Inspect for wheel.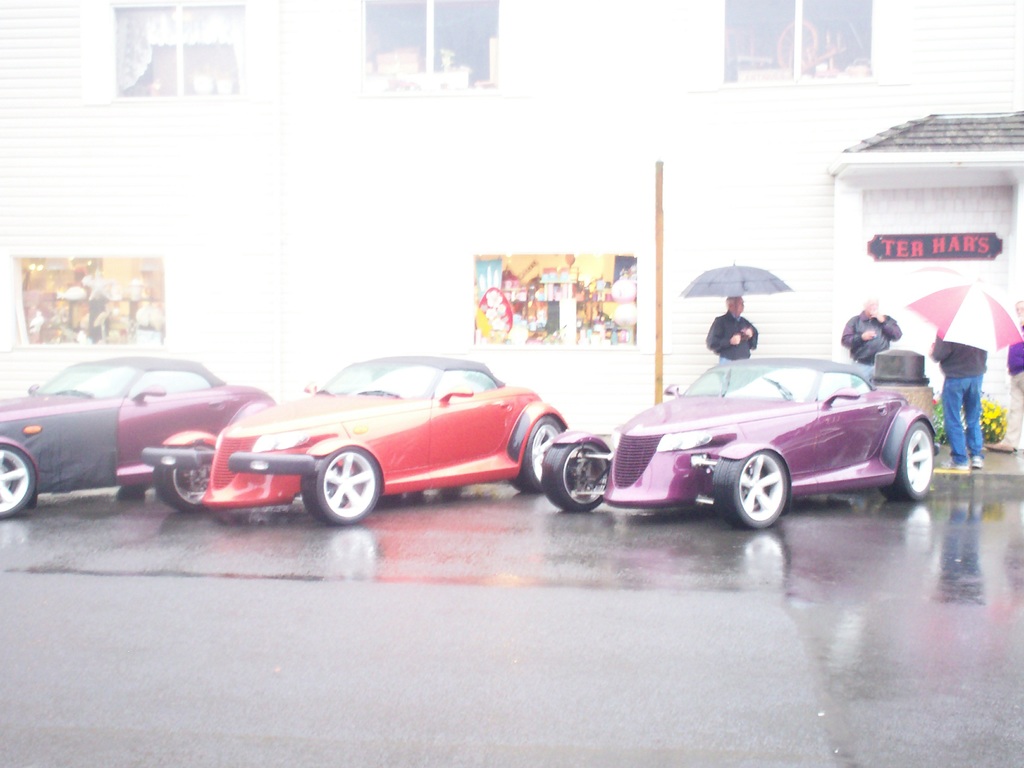
Inspection: rect(0, 447, 33, 522).
